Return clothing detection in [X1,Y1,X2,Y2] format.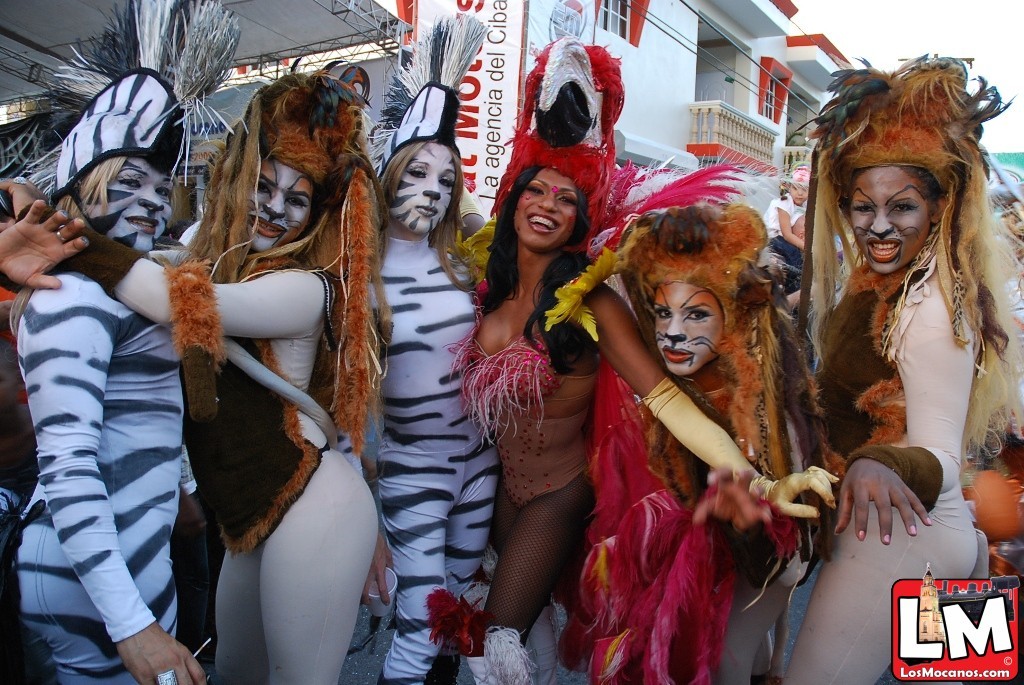
[765,190,802,279].
